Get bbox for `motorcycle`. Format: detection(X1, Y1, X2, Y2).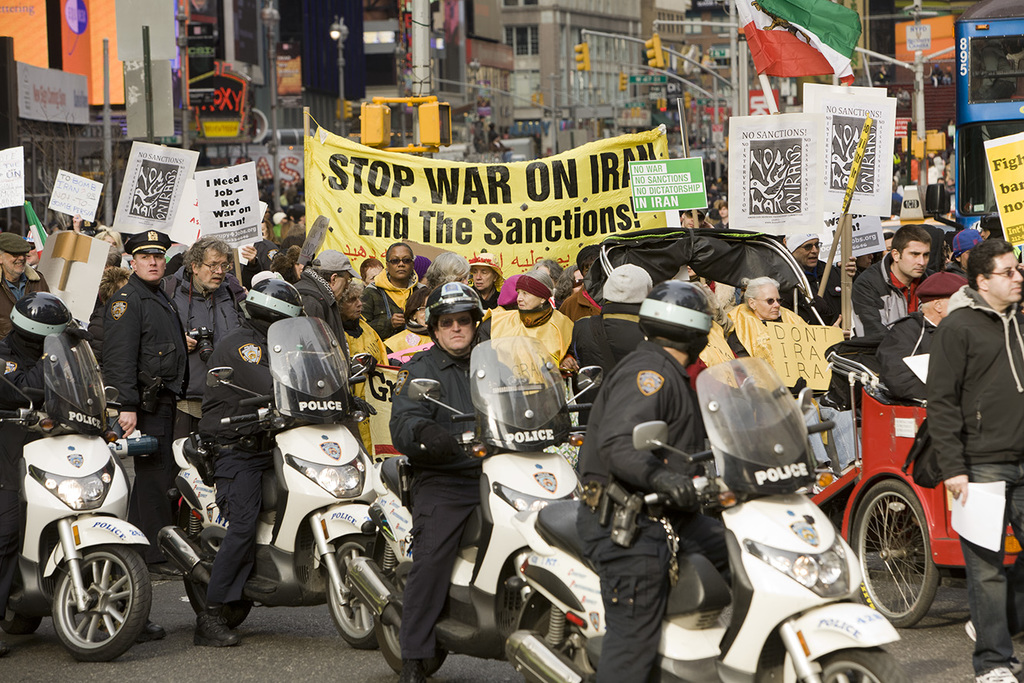
detection(348, 335, 607, 681).
